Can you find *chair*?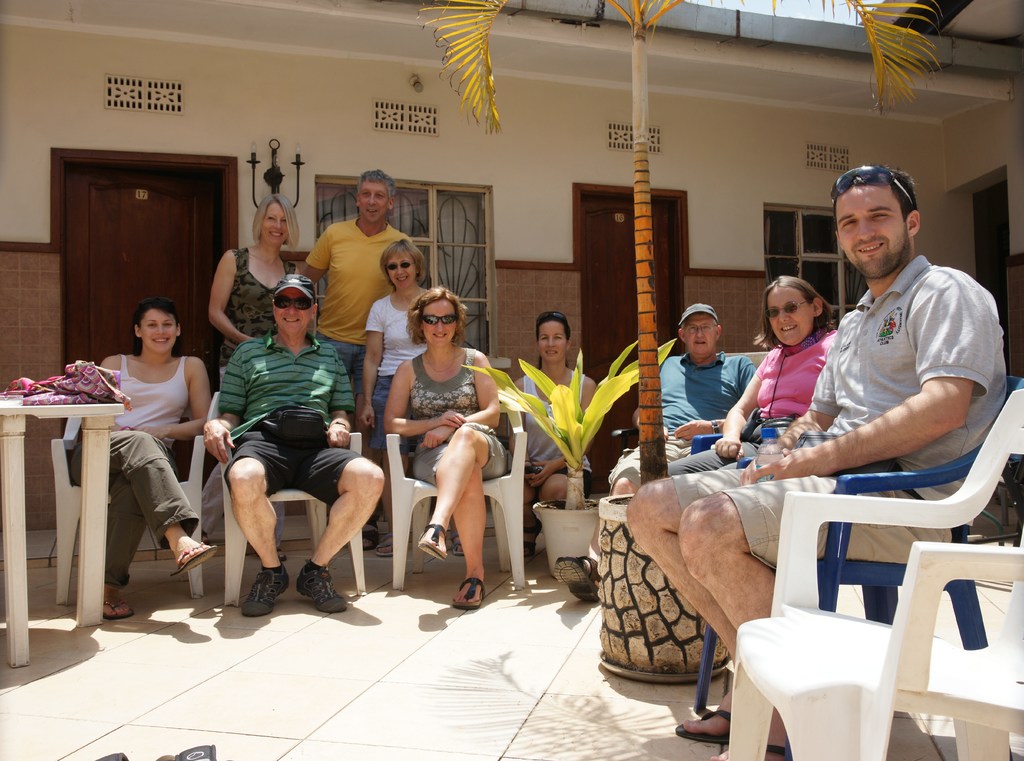
Yes, bounding box: <bbox>691, 370, 1018, 760</bbox>.
